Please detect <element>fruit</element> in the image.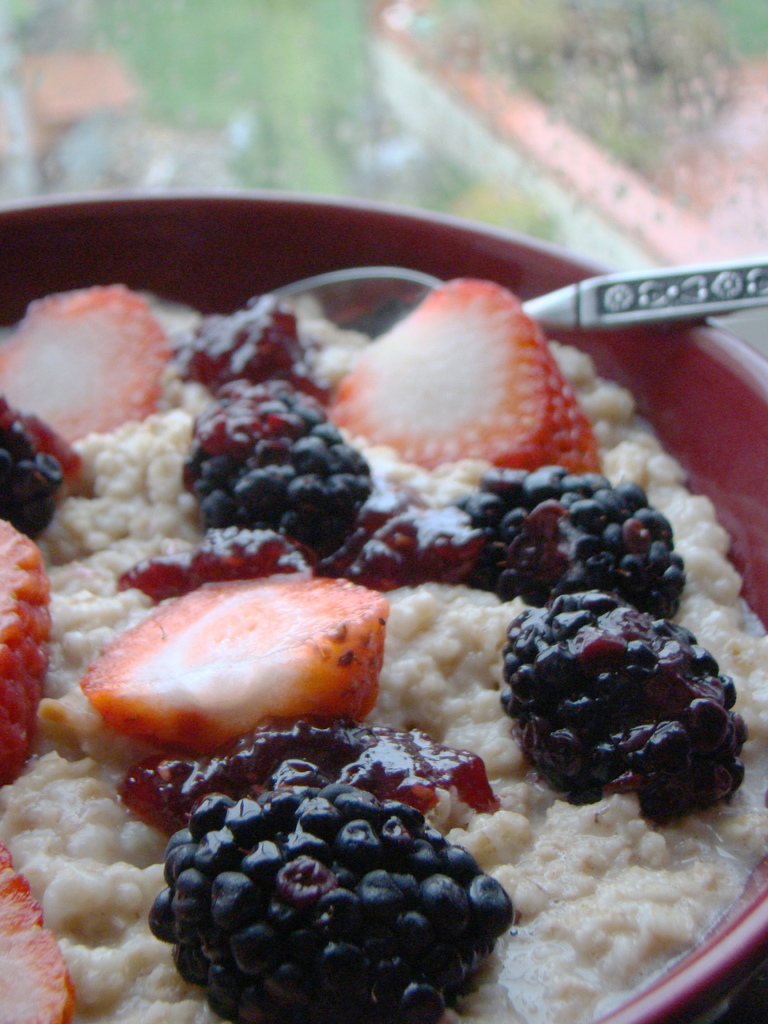
bbox=[494, 586, 749, 837].
